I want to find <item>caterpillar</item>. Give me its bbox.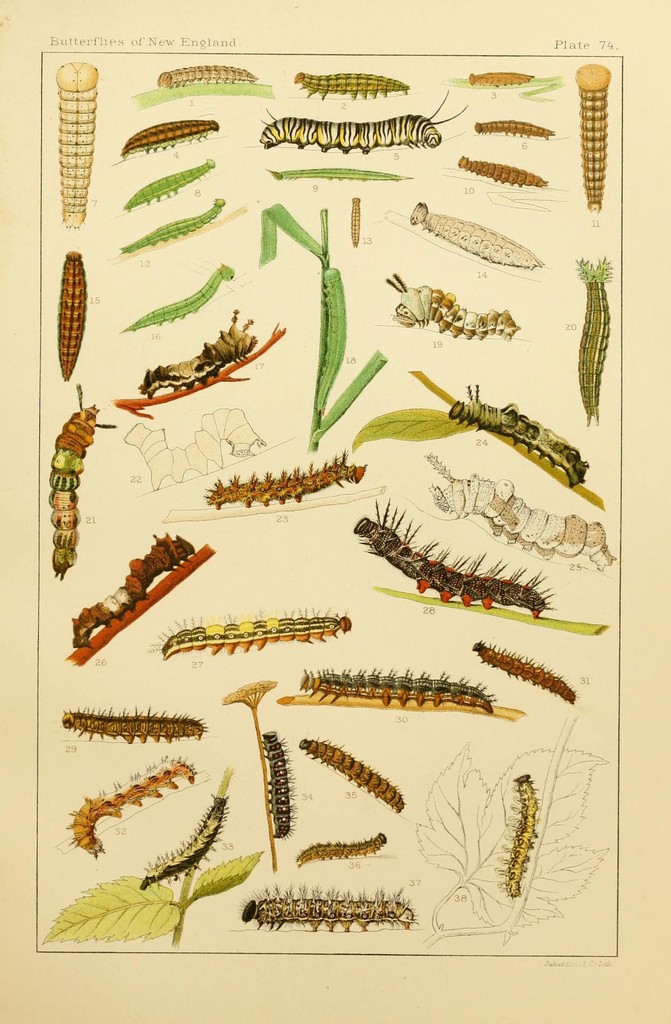
70, 757, 197, 860.
